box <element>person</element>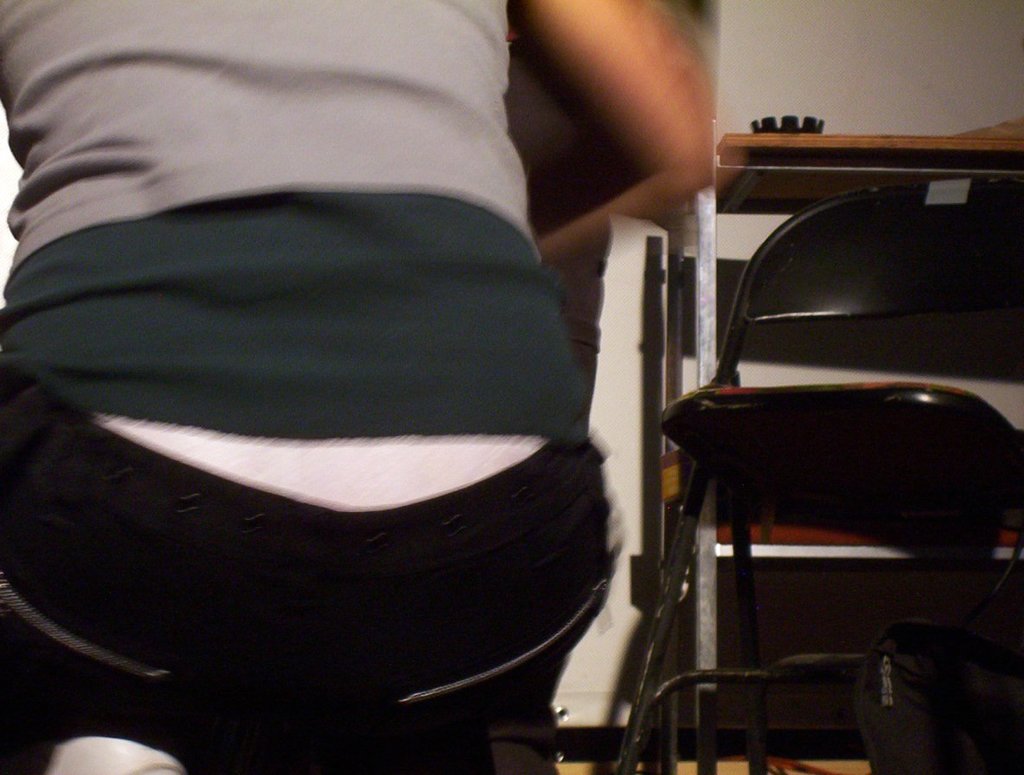
{"x1": 0, "y1": 0, "x2": 721, "y2": 774}
